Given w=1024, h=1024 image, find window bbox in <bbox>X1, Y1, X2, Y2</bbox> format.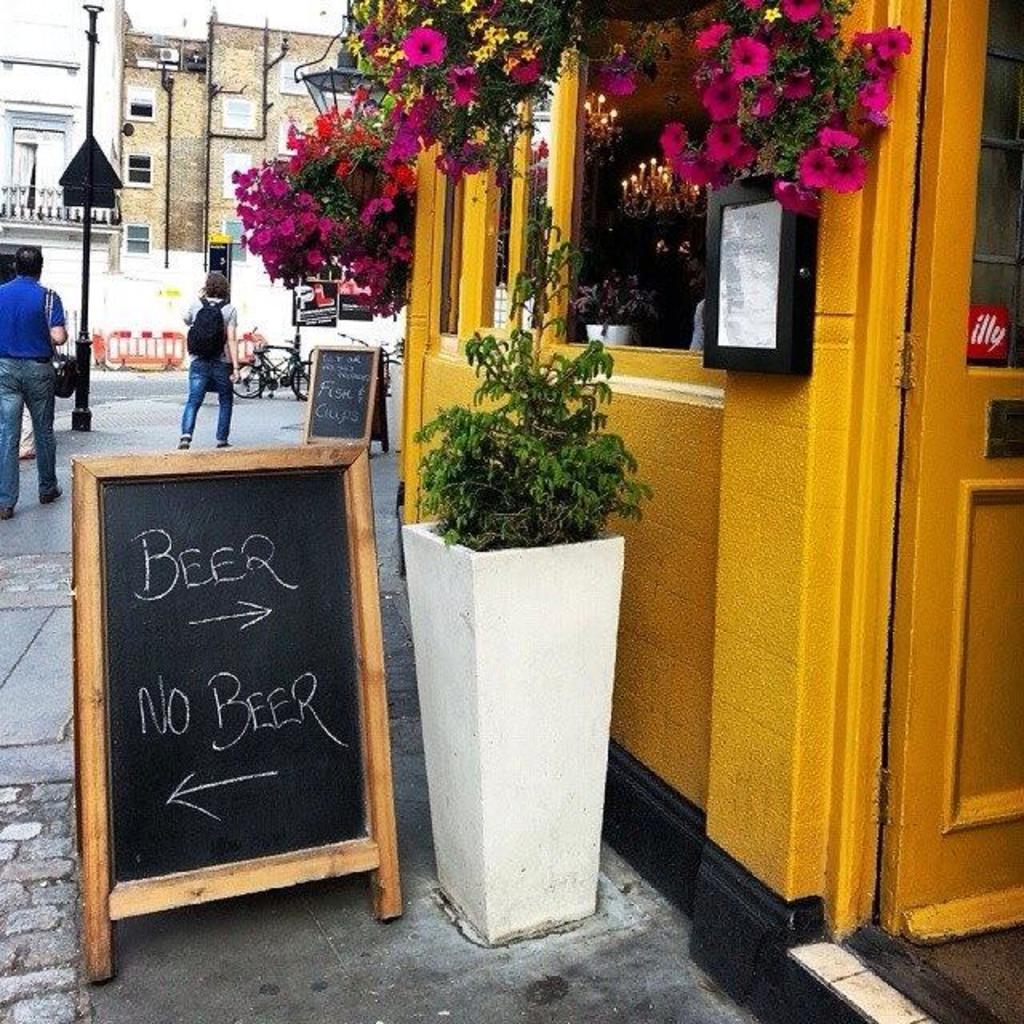
<bbox>435, 142, 472, 331</bbox>.
